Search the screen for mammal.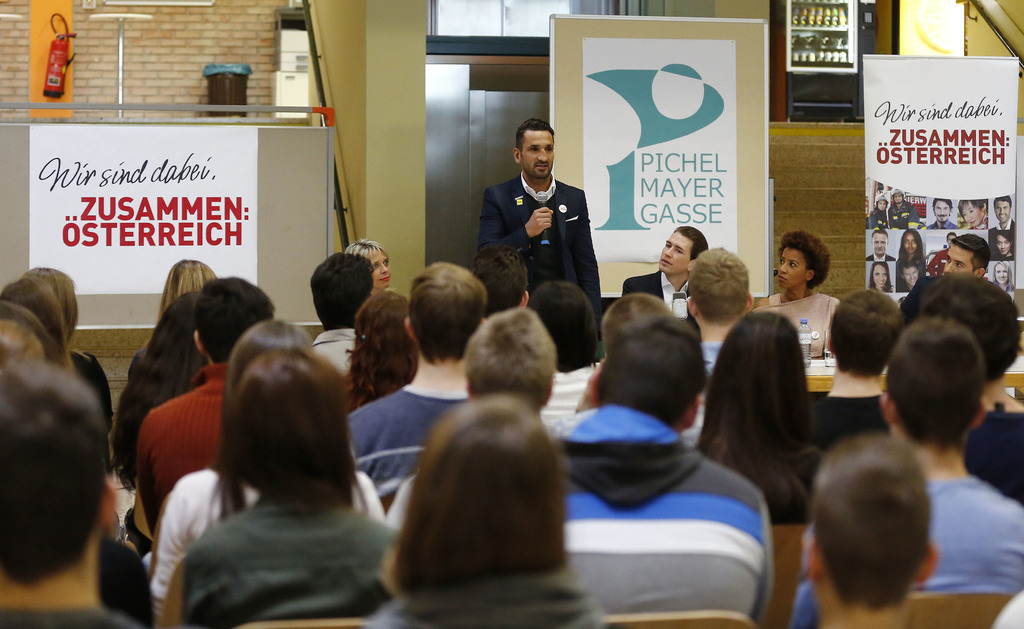
Found at <region>865, 190, 891, 232</region>.
